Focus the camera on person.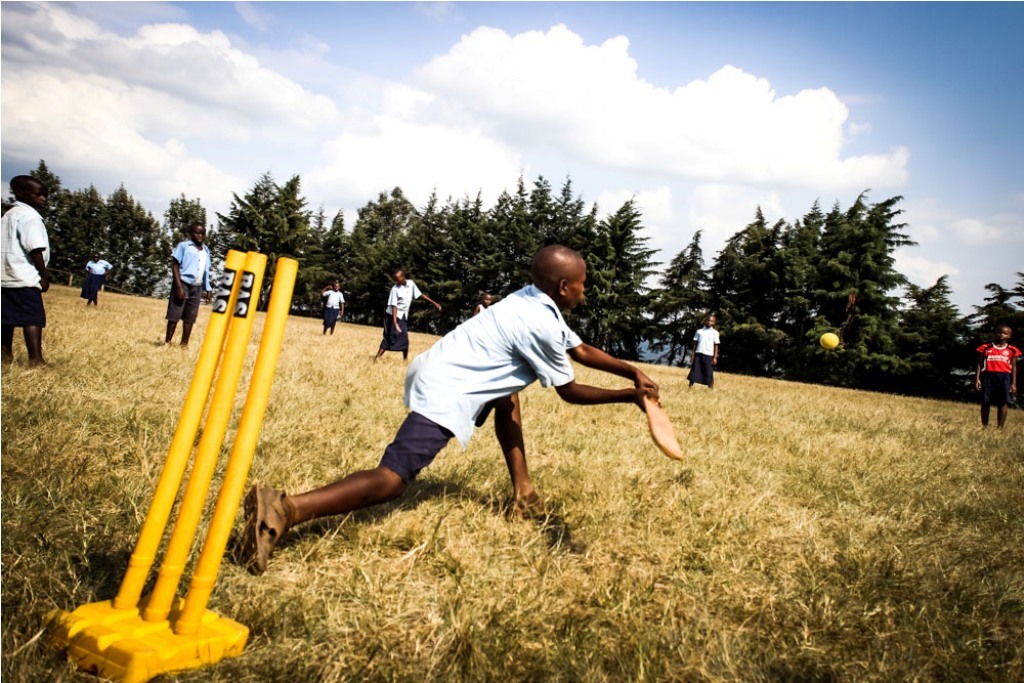
Focus region: <box>78,246,118,310</box>.
